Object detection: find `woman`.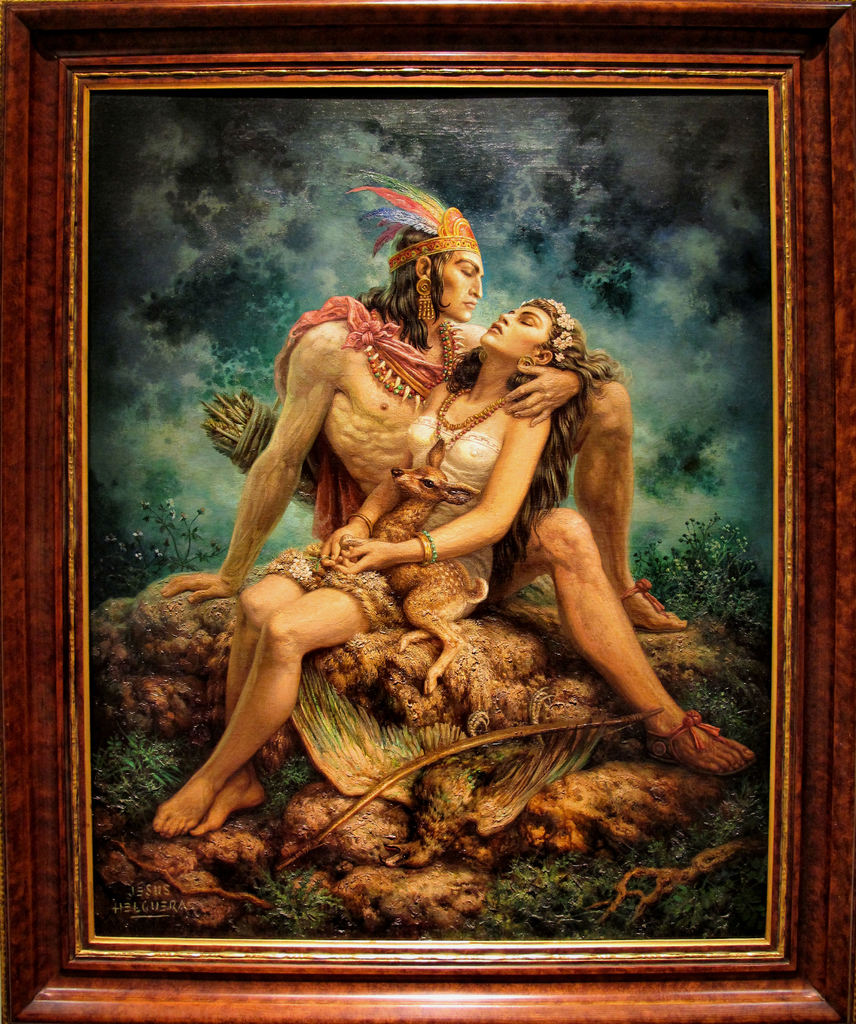
rect(147, 295, 614, 844).
